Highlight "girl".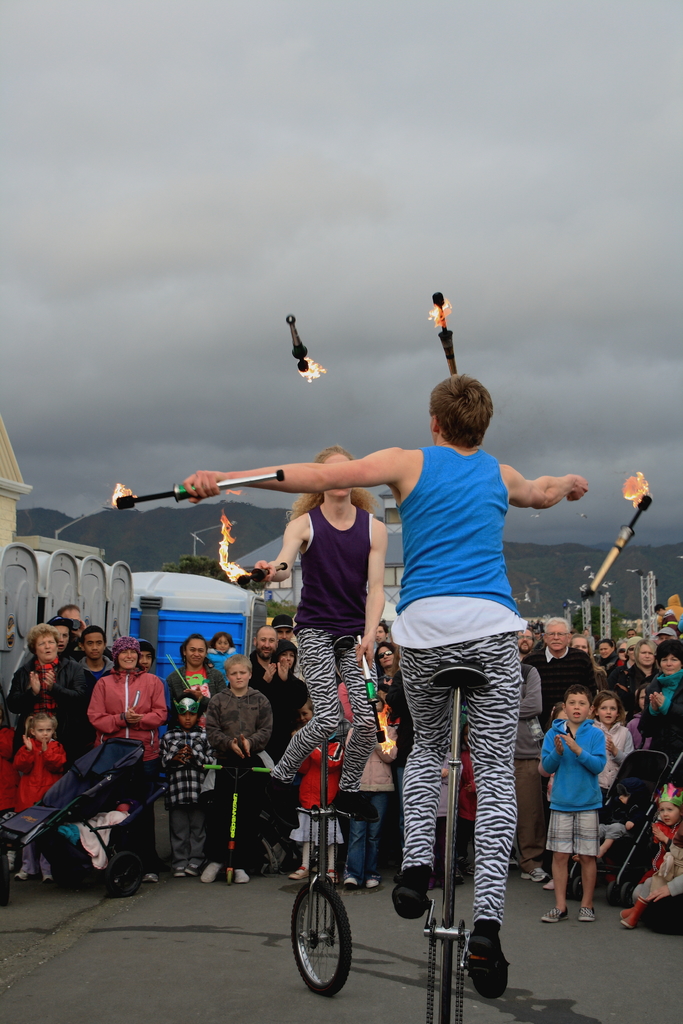
Highlighted region: [left=202, top=633, right=247, bottom=689].
